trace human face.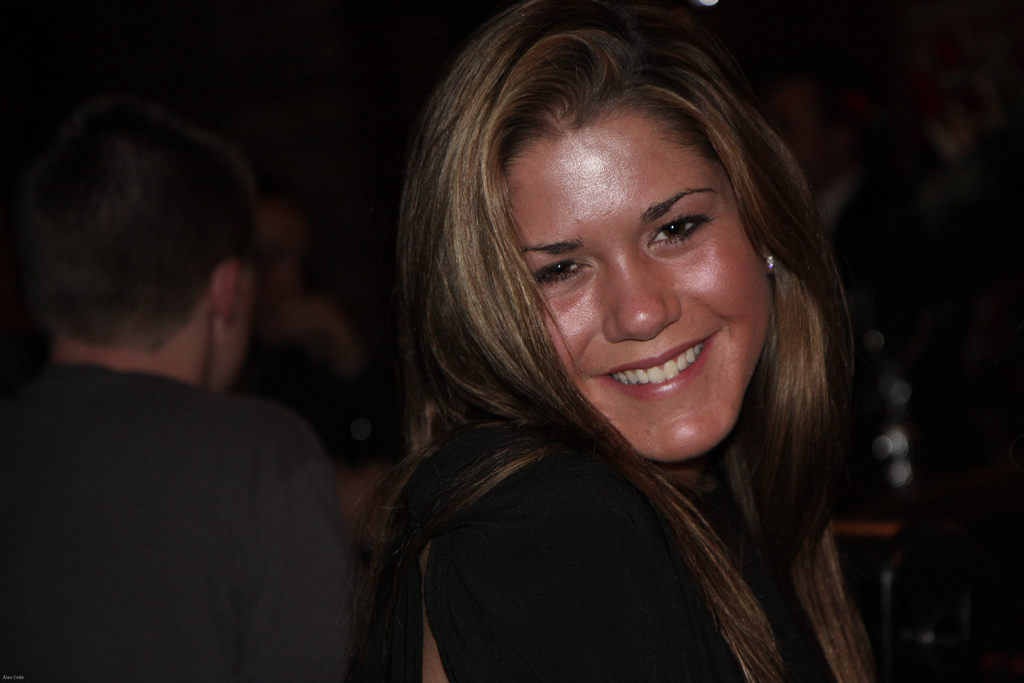
Traced to left=508, top=114, right=771, bottom=457.
